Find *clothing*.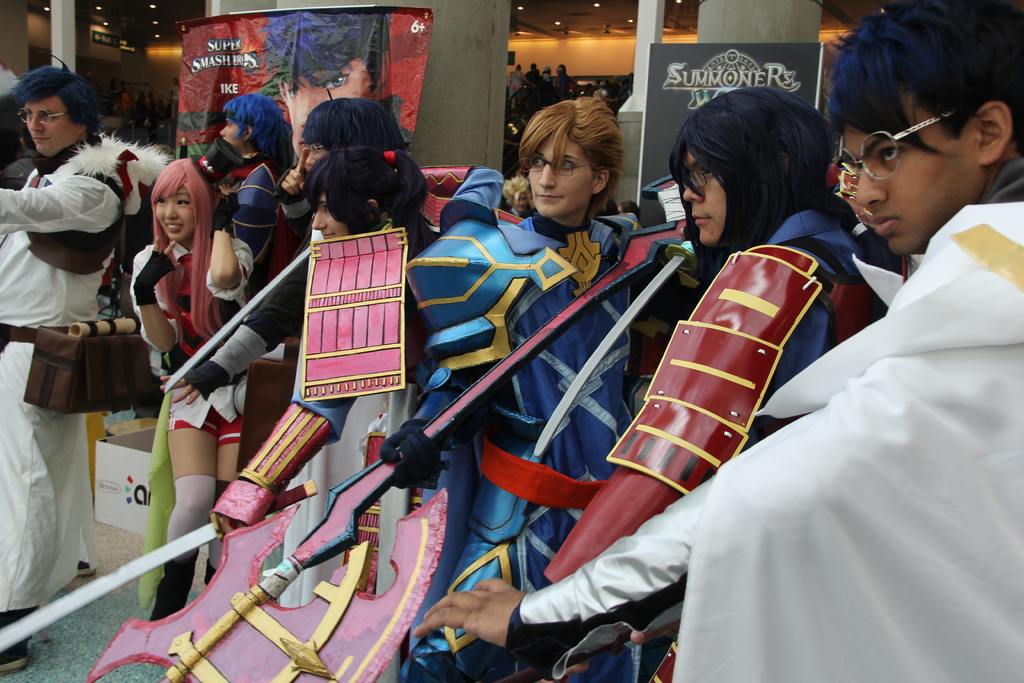
{"x1": 207, "y1": 136, "x2": 310, "y2": 248}.
